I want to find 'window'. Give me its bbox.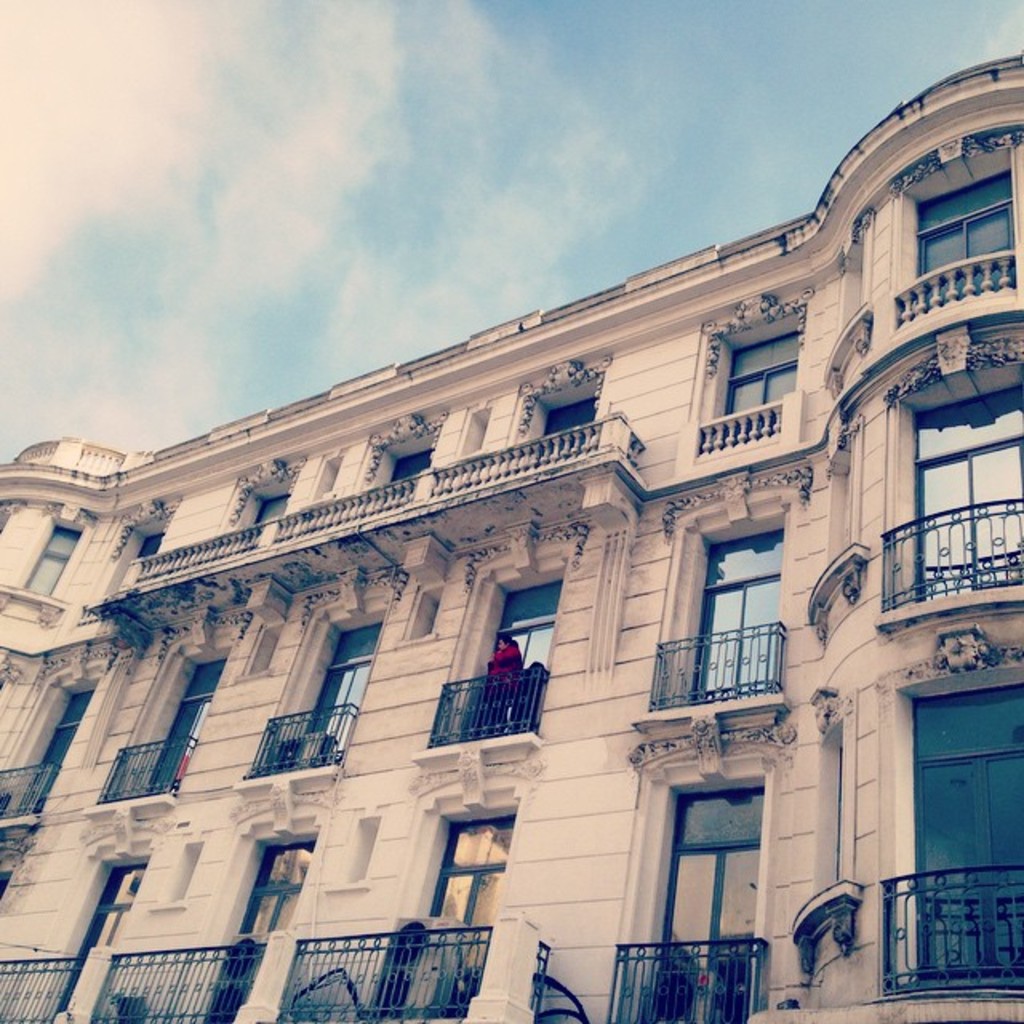
(675, 510, 802, 738).
